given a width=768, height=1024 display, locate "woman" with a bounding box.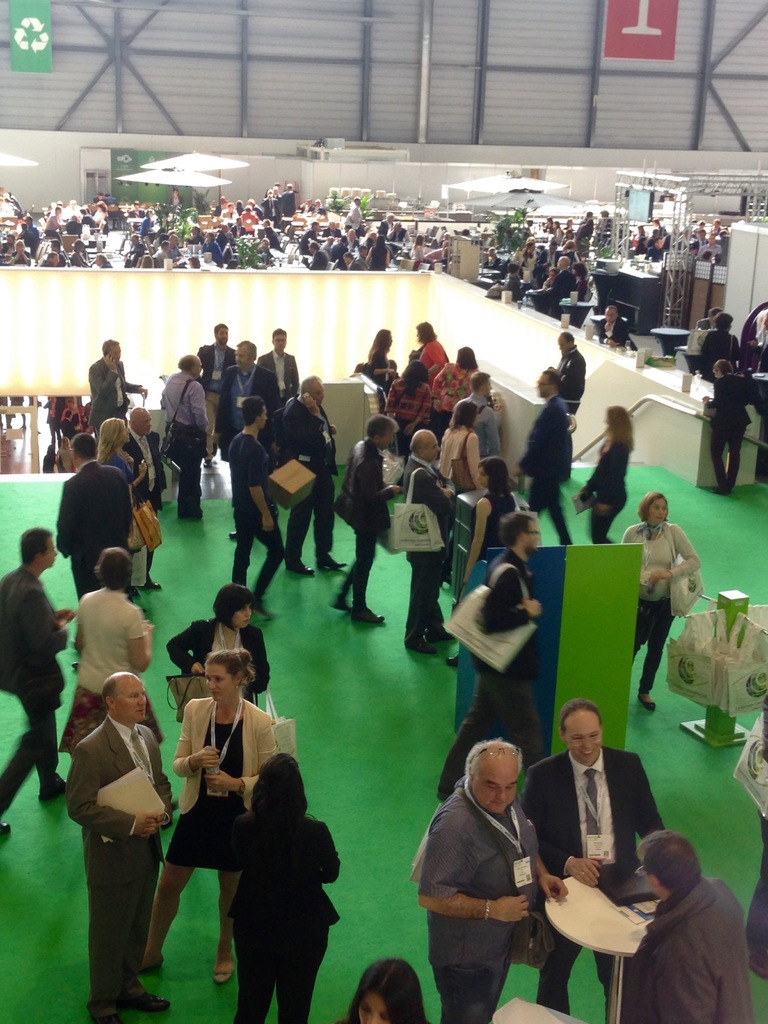
Located: Rect(444, 458, 520, 670).
